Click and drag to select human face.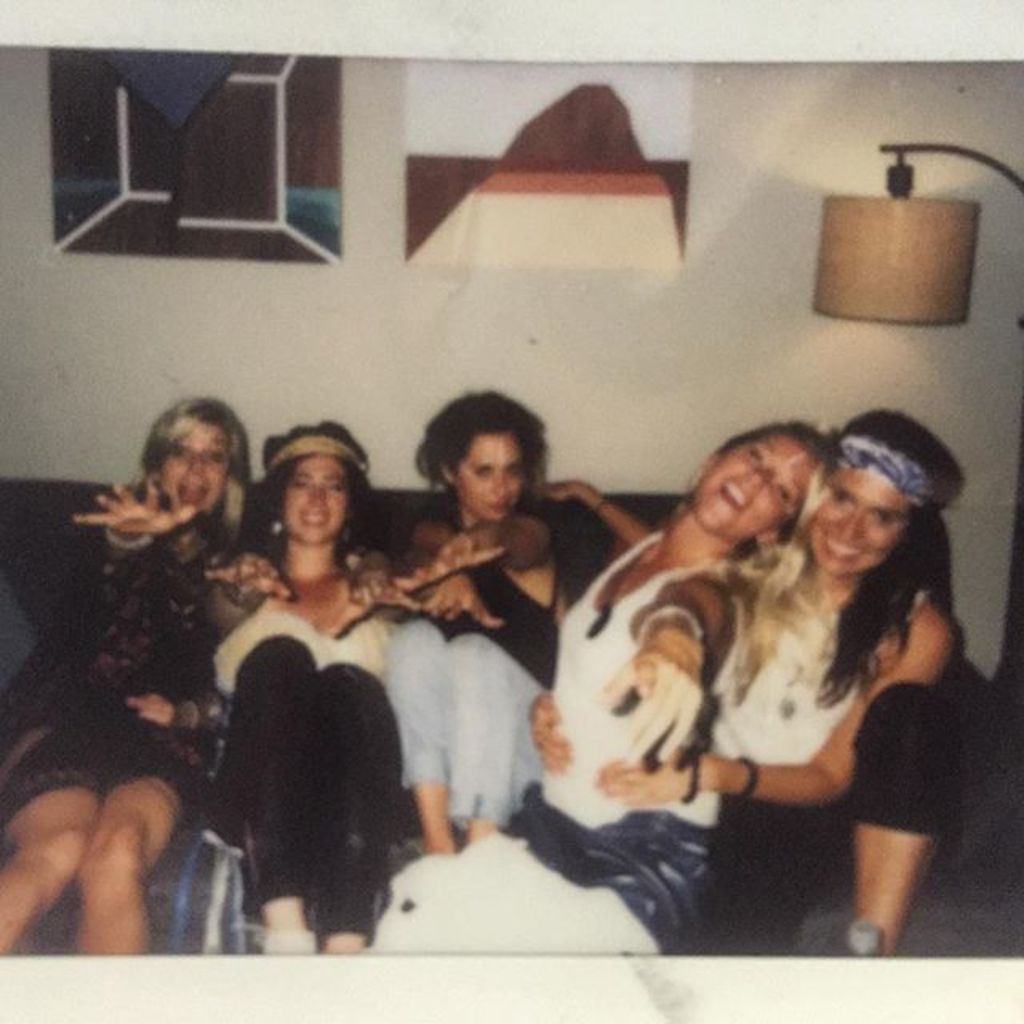
Selection: box=[811, 467, 907, 574].
